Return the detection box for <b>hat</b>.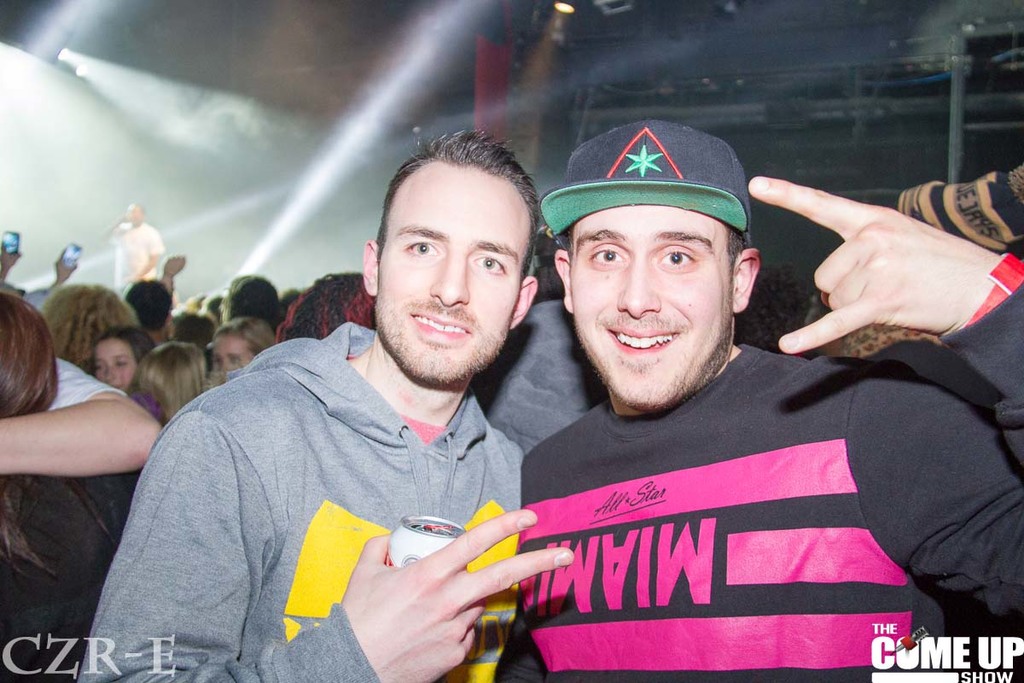
540 120 753 240.
